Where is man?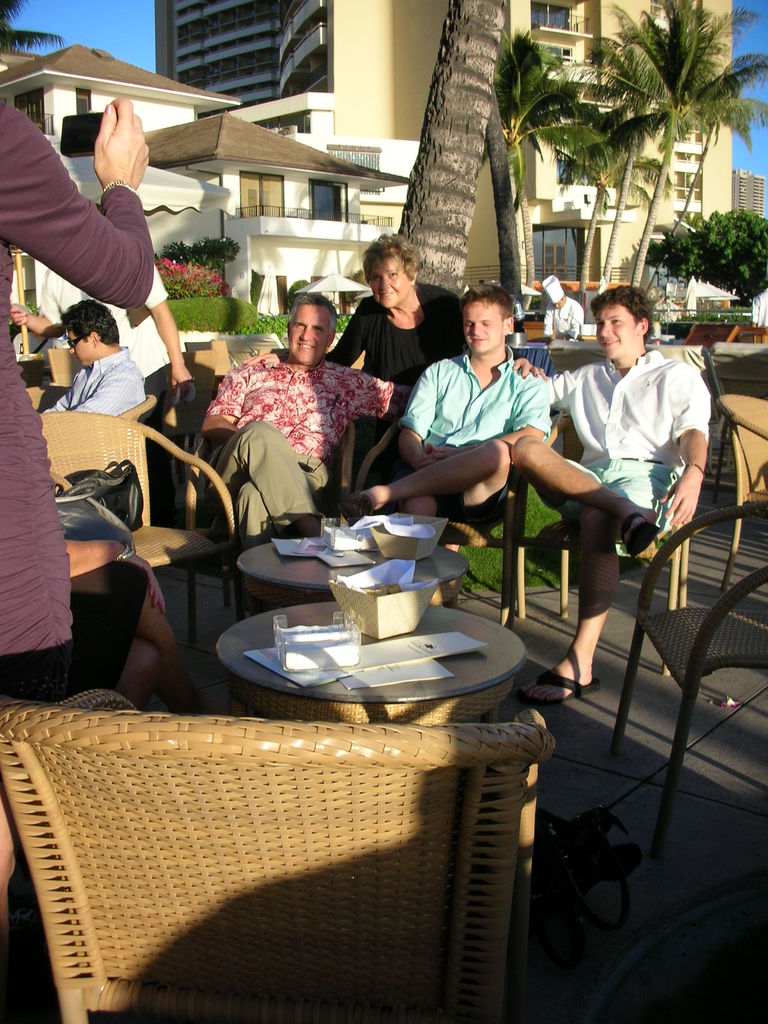
l=508, t=285, r=716, b=703.
